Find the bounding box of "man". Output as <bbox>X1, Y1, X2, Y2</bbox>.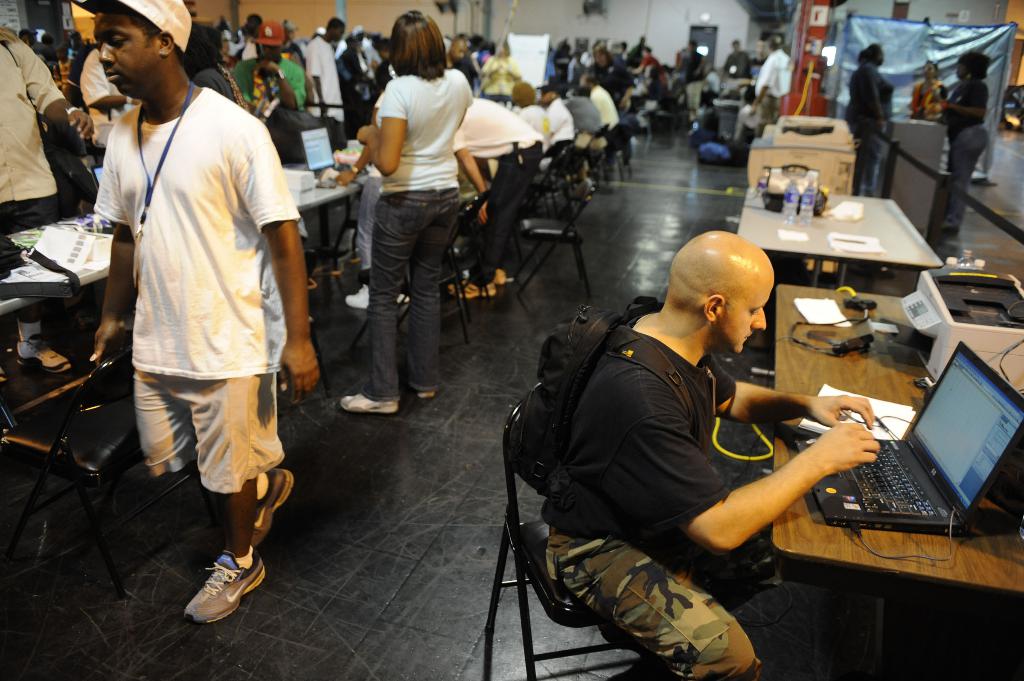
<bbox>542, 84, 573, 159</bbox>.
